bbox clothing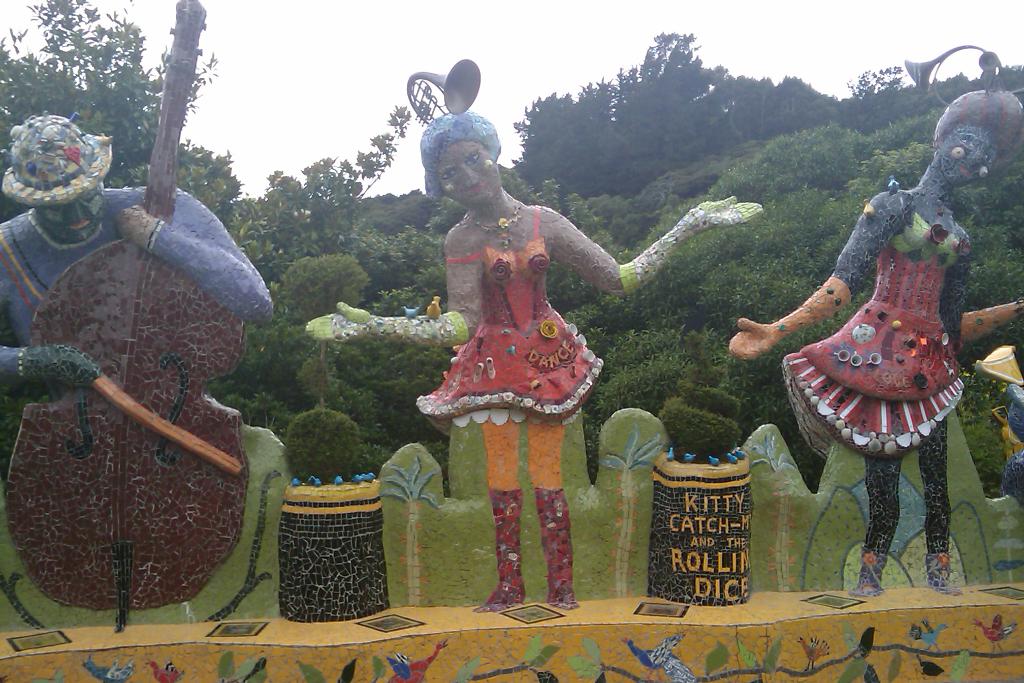
x1=780 y1=185 x2=970 y2=470
